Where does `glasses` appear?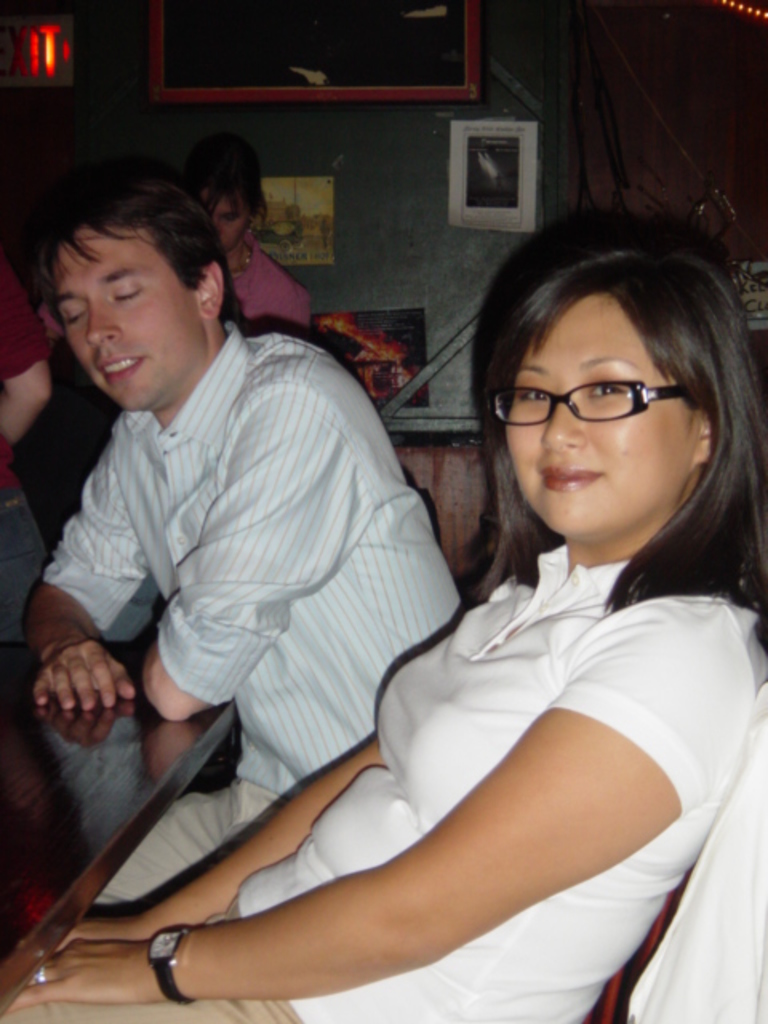
Appears at <box>493,360,717,434</box>.
